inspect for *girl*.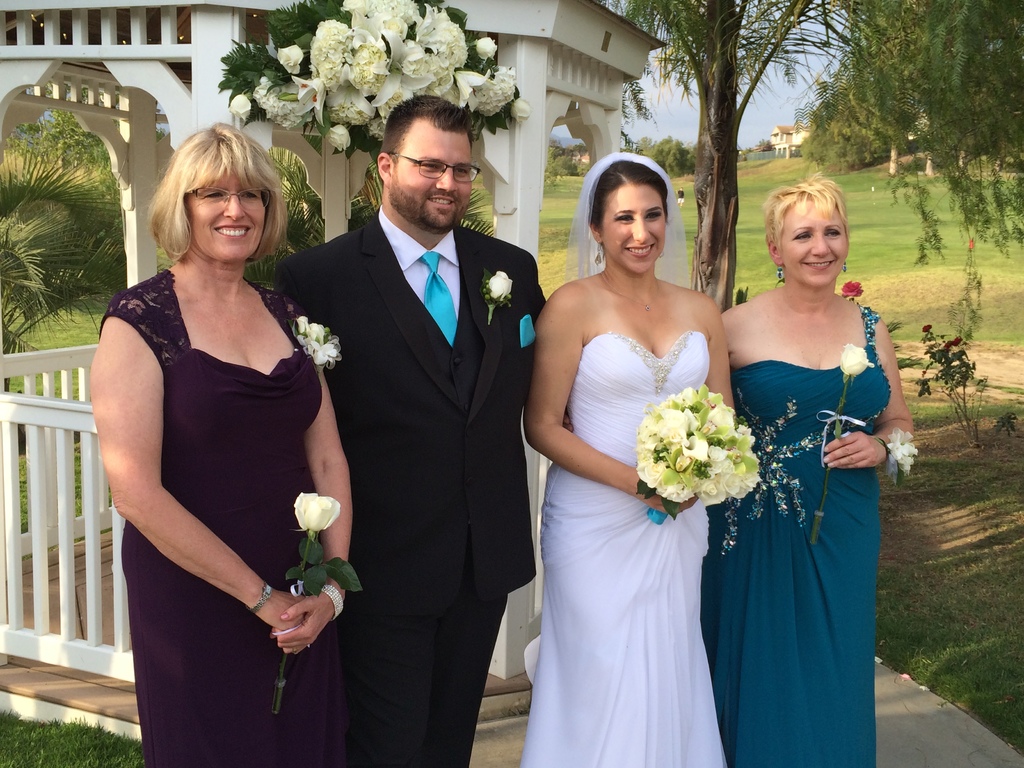
Inspection: locate(94, 134, 337, 767).
